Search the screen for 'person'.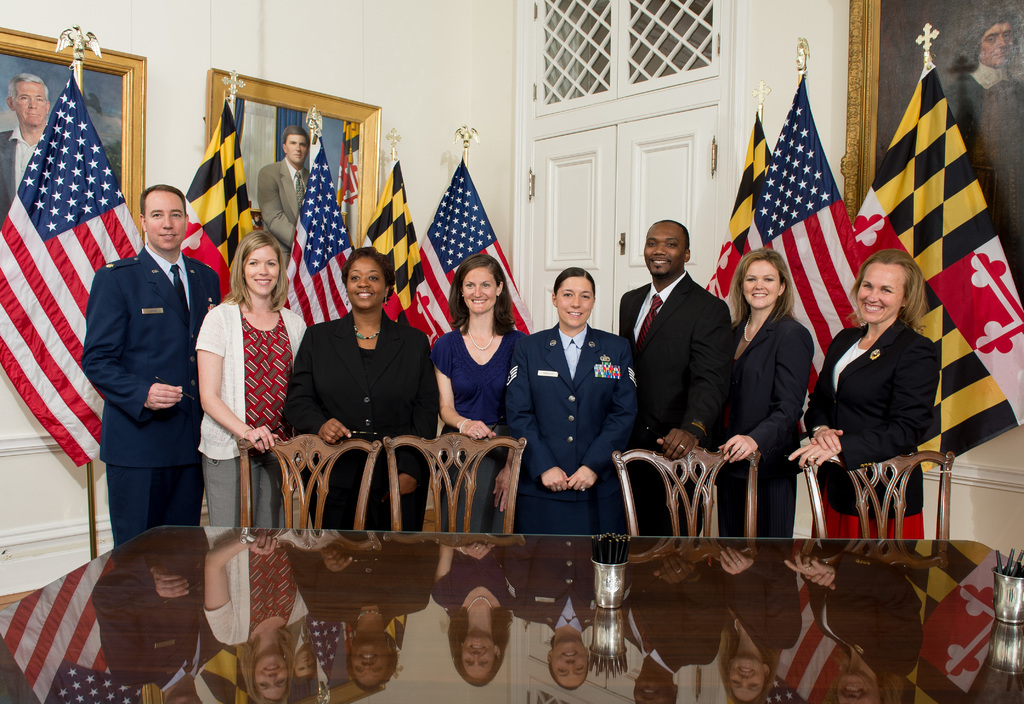
Found at 791:248:935:541.
